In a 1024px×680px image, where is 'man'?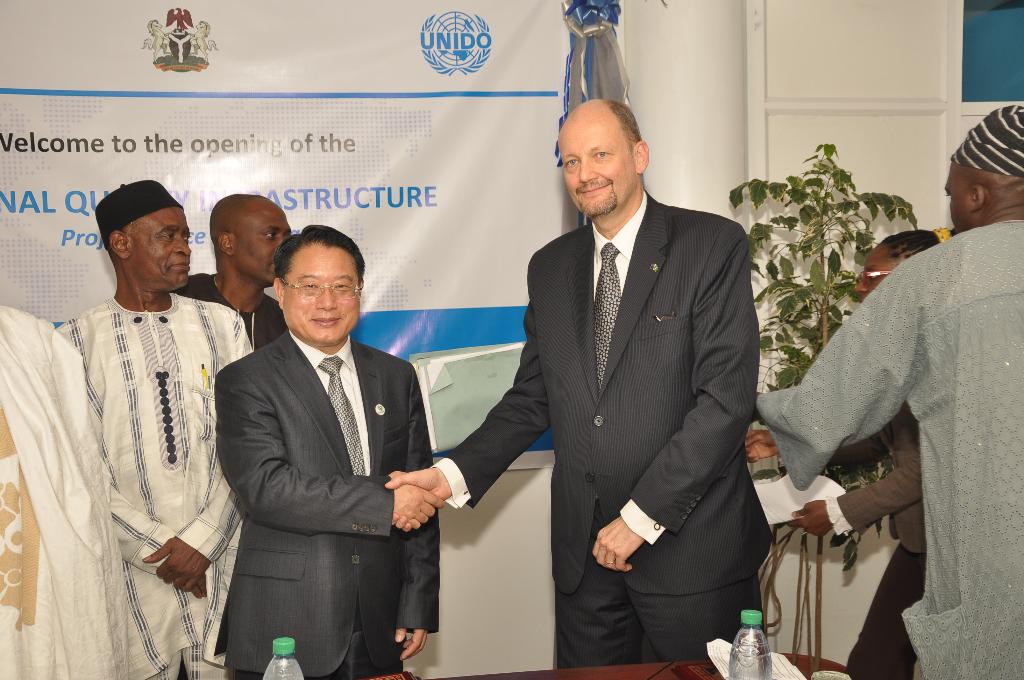
<region>214, 223, 444, 679</region>.
